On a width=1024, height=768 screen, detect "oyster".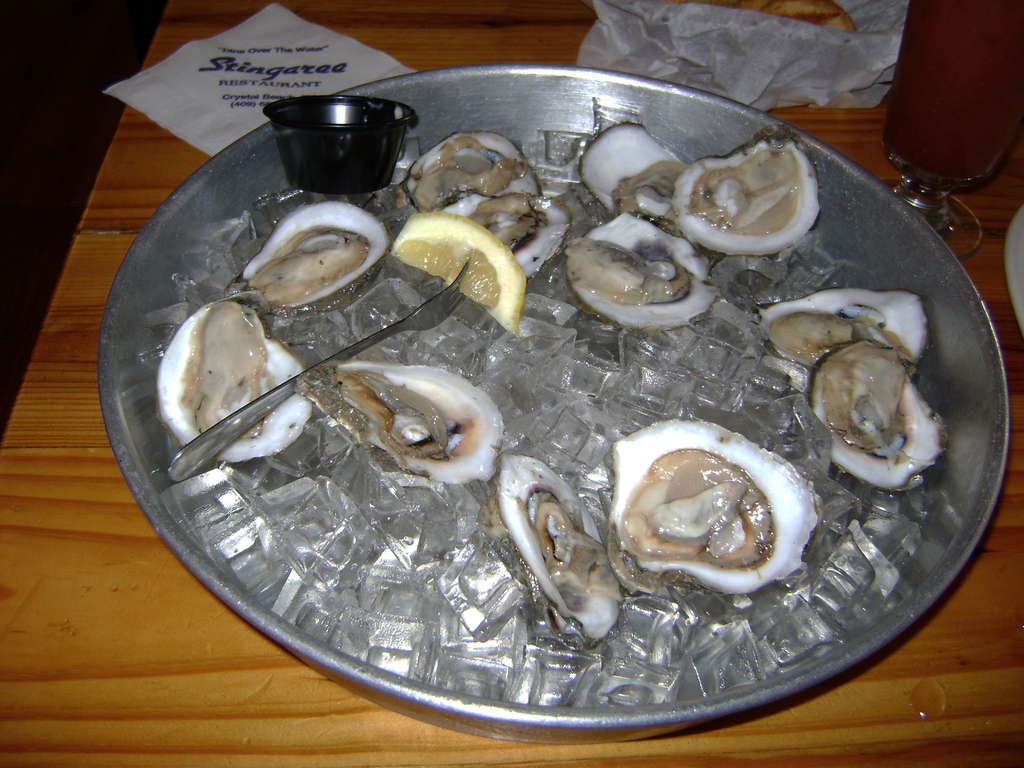
locate(402, 129, 547, 214).
